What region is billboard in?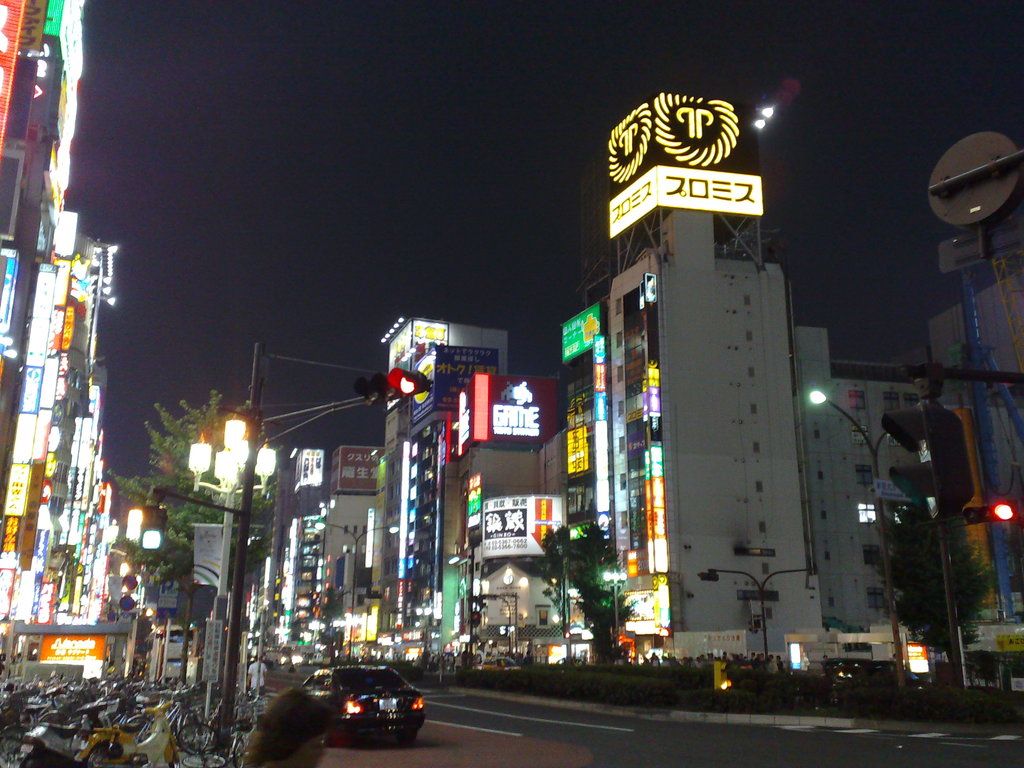
bbox(609, 100, 757, 199).
